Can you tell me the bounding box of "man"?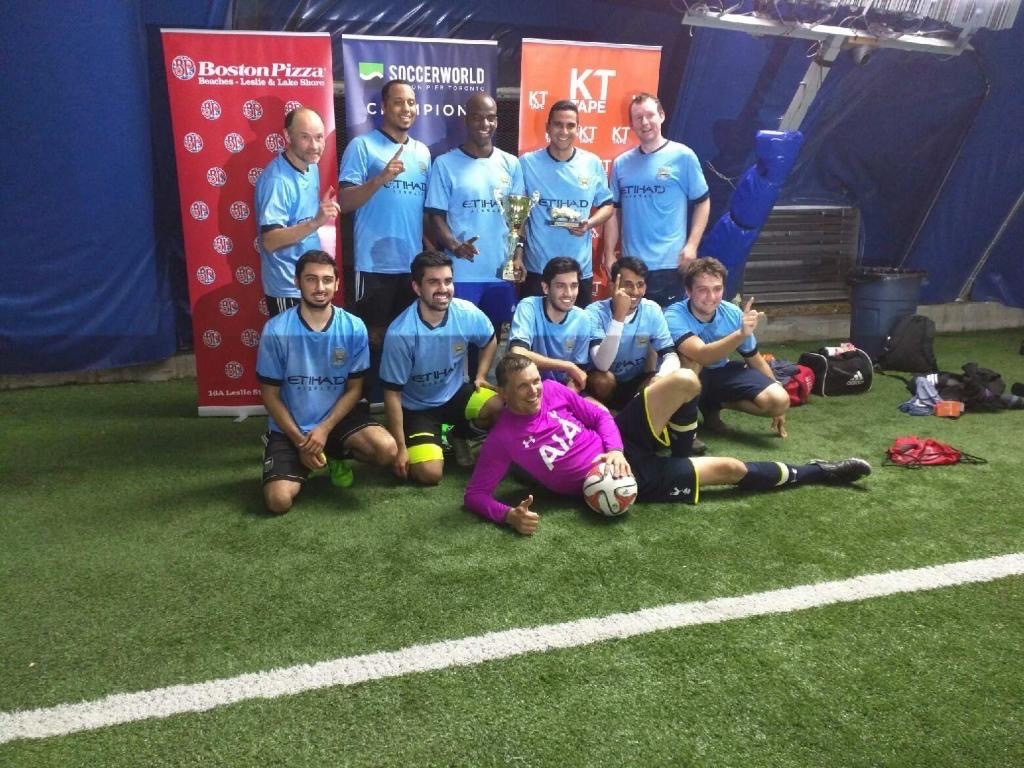
crop(505, 256, 590, 392).
